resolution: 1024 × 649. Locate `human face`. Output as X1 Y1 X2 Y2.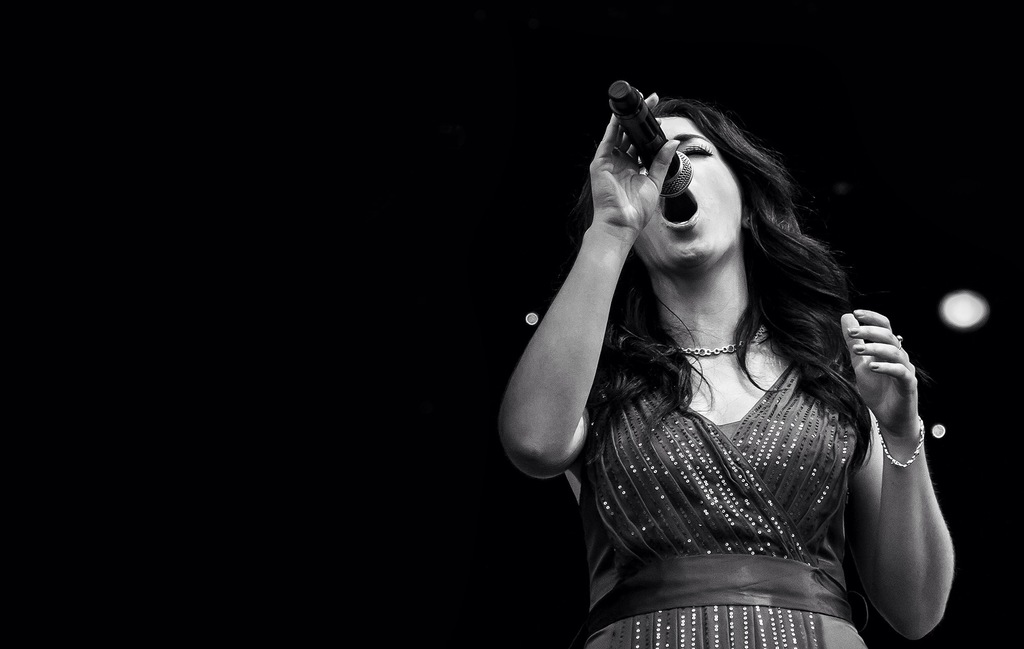
632 113 738 272.
